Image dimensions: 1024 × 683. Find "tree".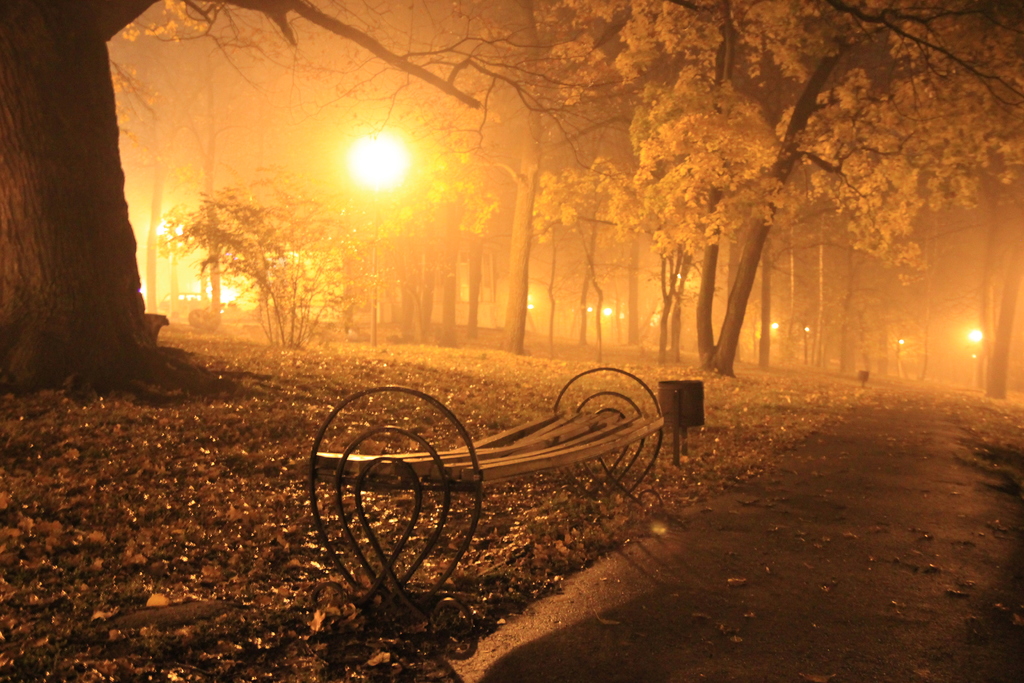
<box>0,0,655,394</box>.
